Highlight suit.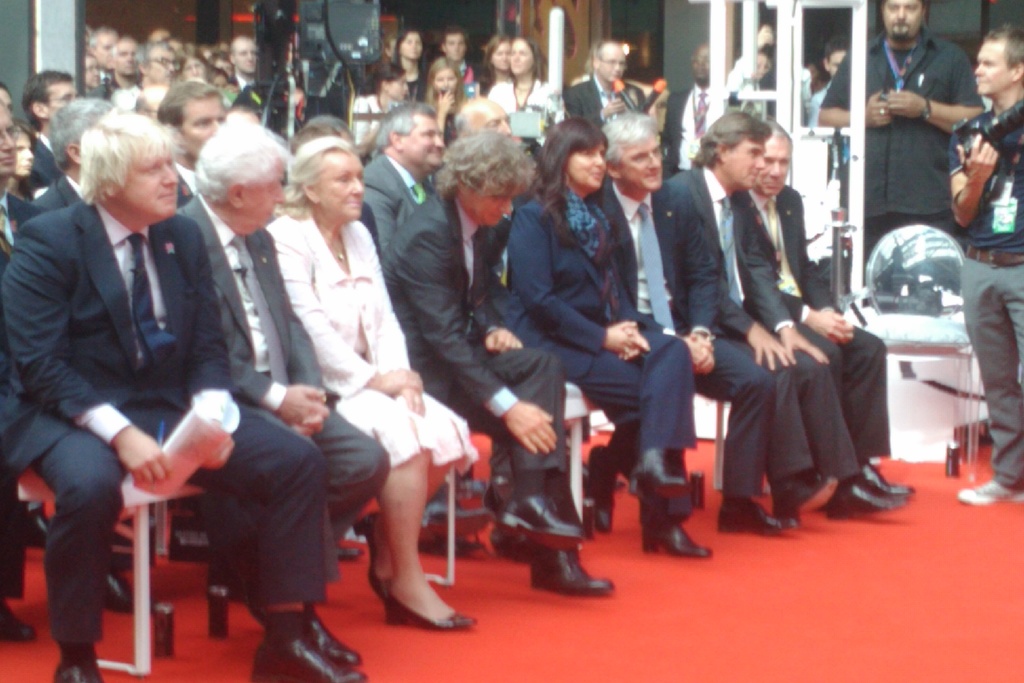
Highlighted region: x1=749 y1=175 x2=888 y2=463.
